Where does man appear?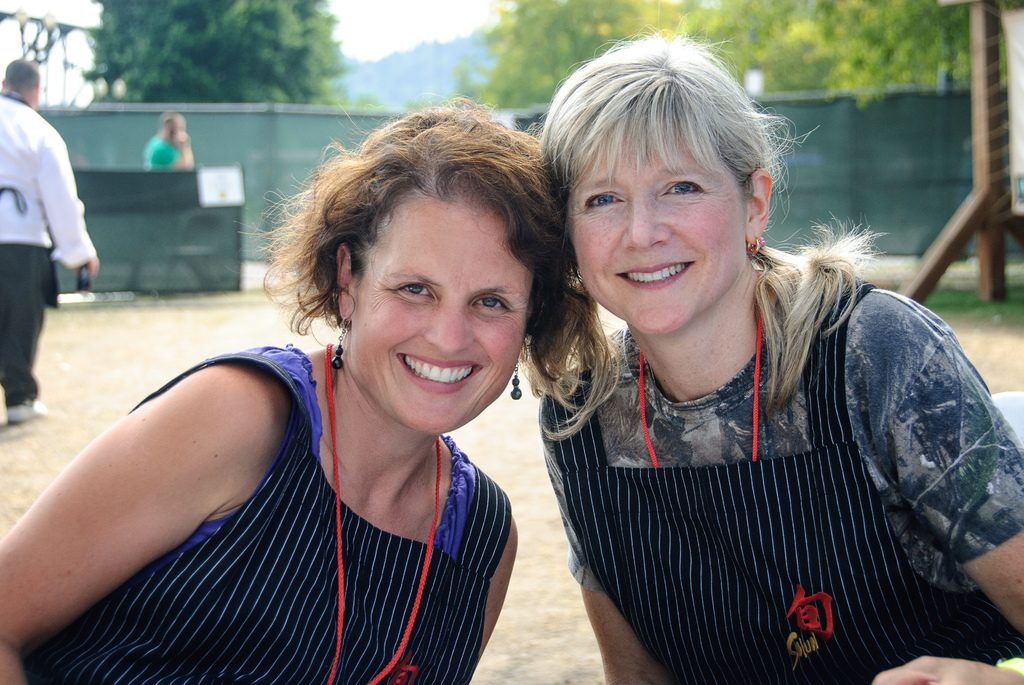
Appears at (left=147, top=112, right=190, bottom=168).
